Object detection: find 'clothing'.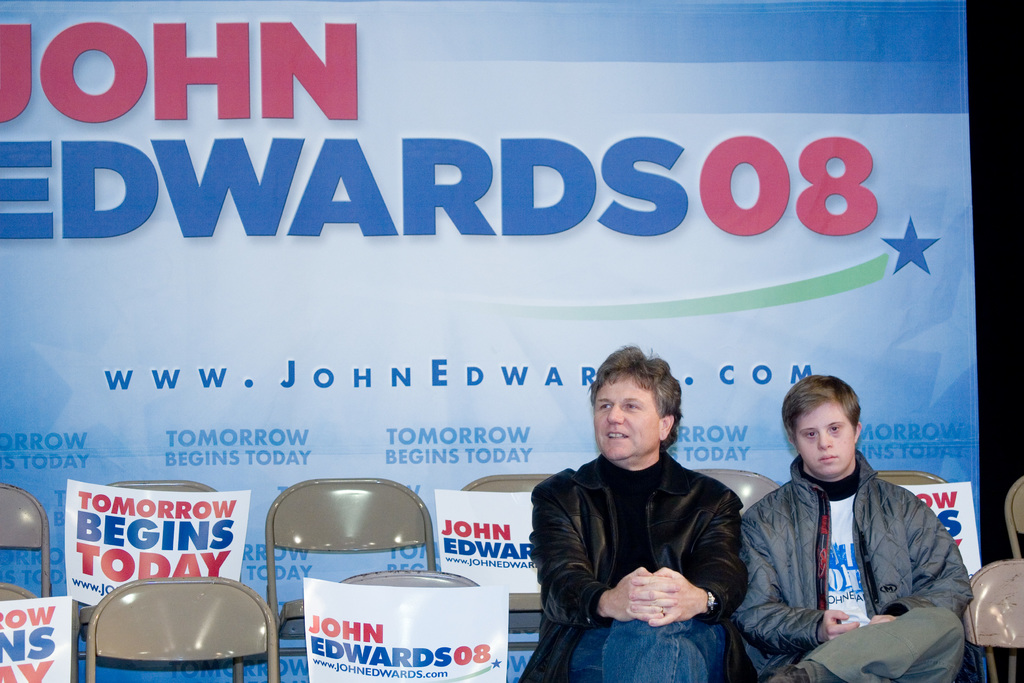
(left=527, top=391, right=787, bottom=674).
